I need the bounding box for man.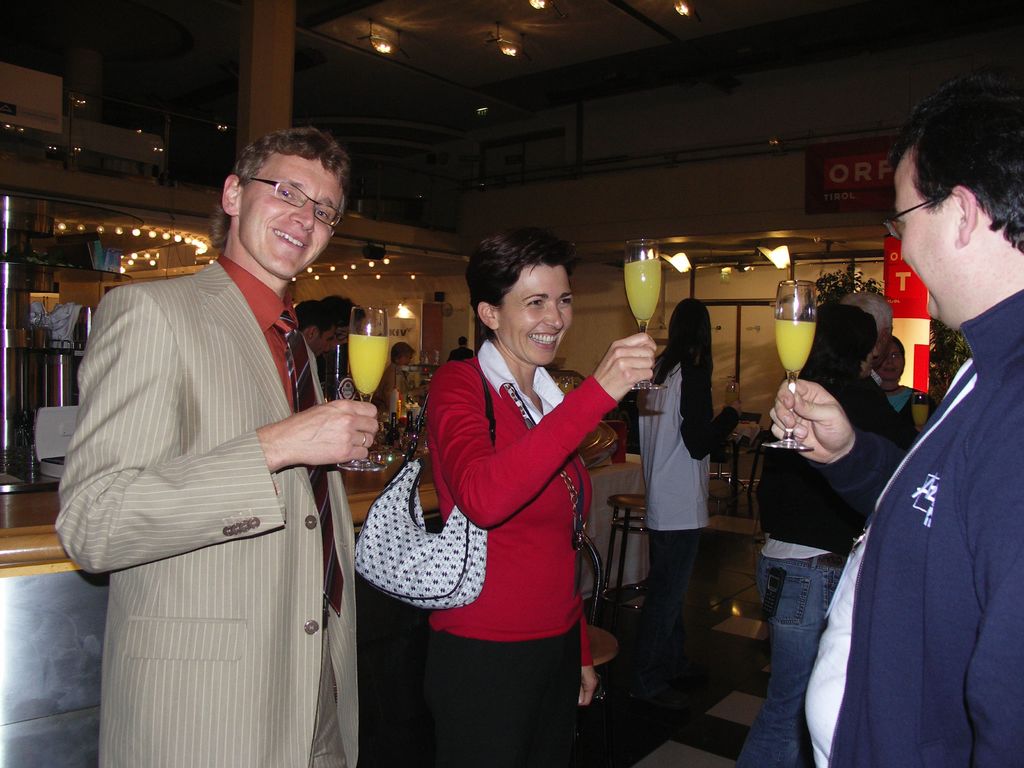
Here it is: rect(300, 302, 337, 360).
